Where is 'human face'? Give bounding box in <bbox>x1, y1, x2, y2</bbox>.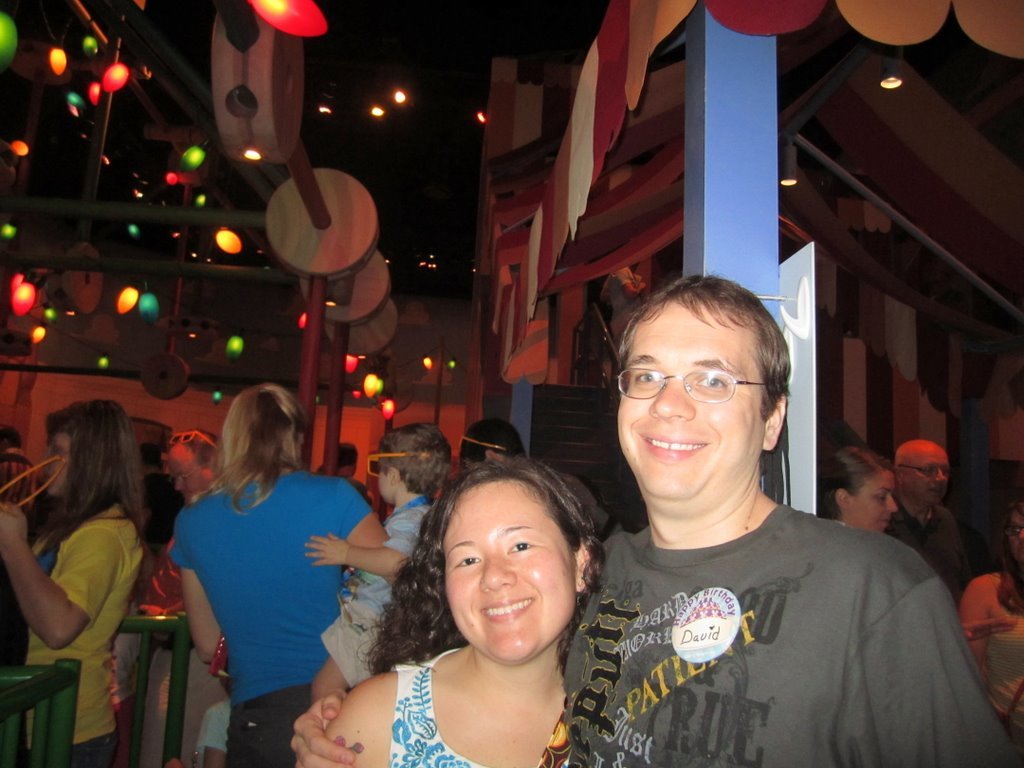
<bbox>47, 422, 74, 497</bbox>.
